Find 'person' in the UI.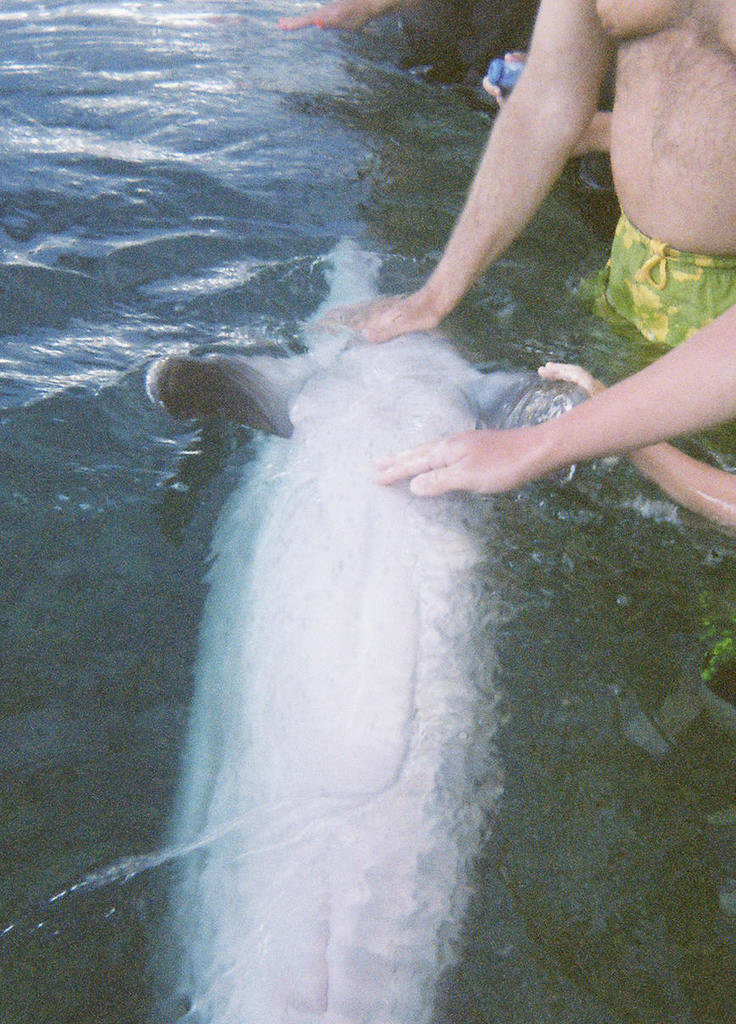
UI element at select_region(375, 292, 735, 536).
